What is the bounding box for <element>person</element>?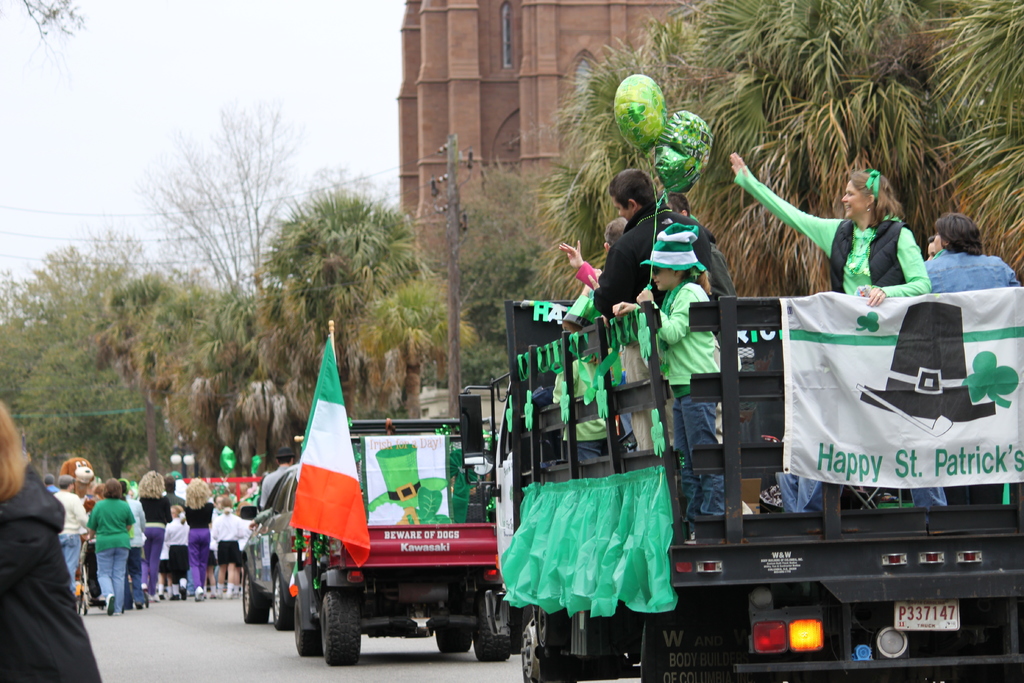
left=730, top=161, right=948, bottom=522.
